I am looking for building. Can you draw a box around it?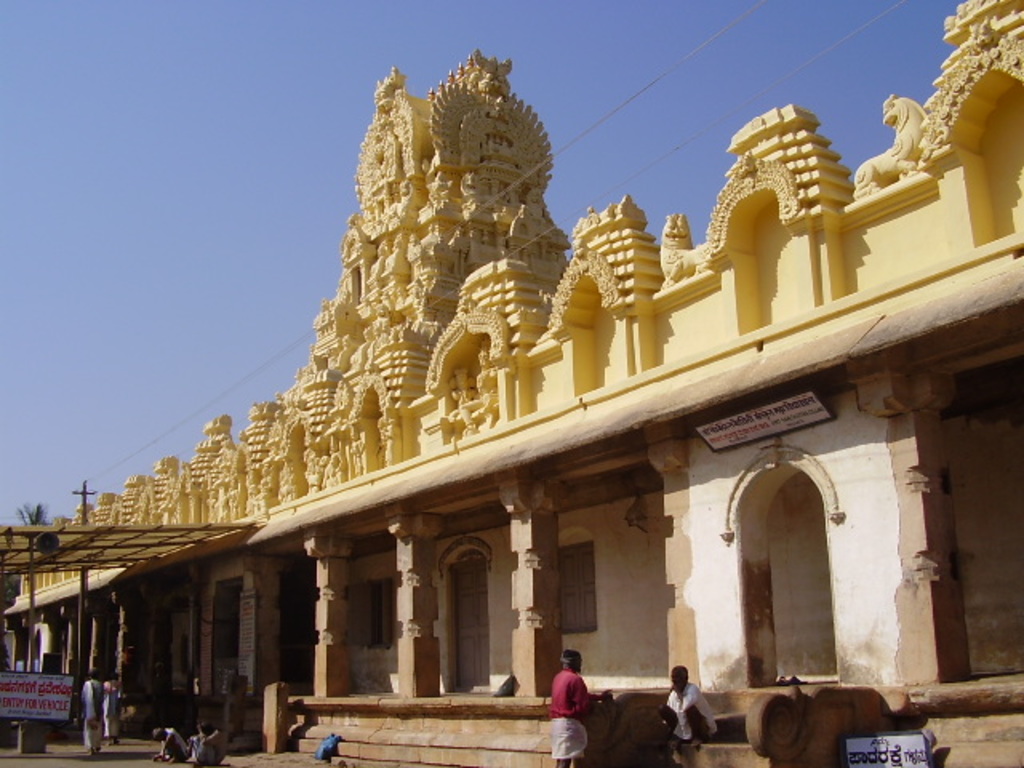
Sure, the bounding box is select_region(0, 46, 1022, 766).
